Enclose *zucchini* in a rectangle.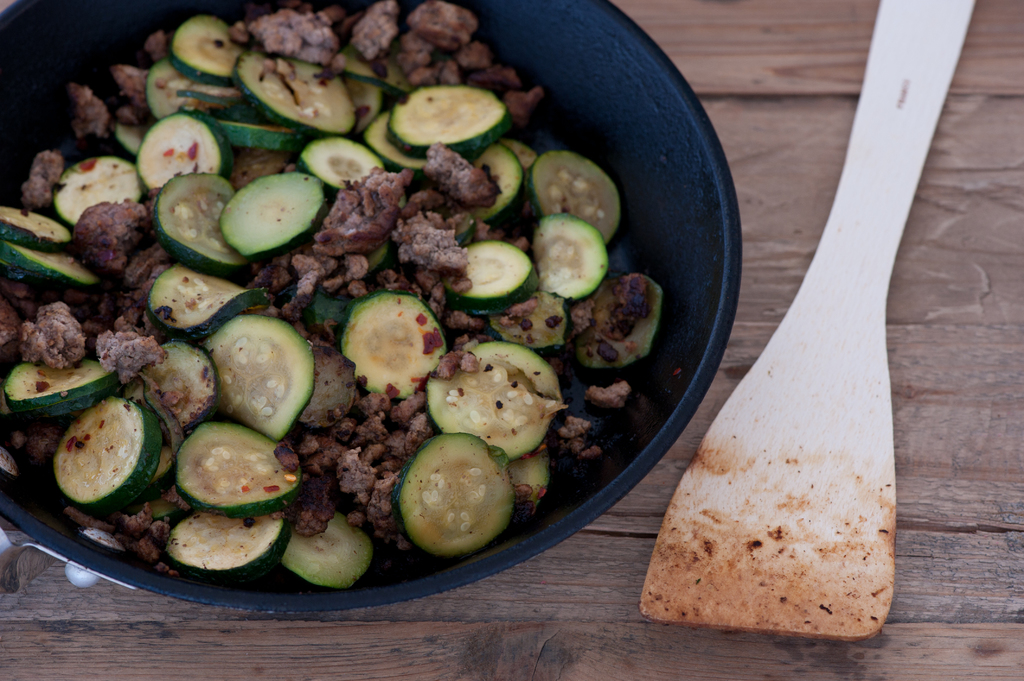
0:230:99:293.
